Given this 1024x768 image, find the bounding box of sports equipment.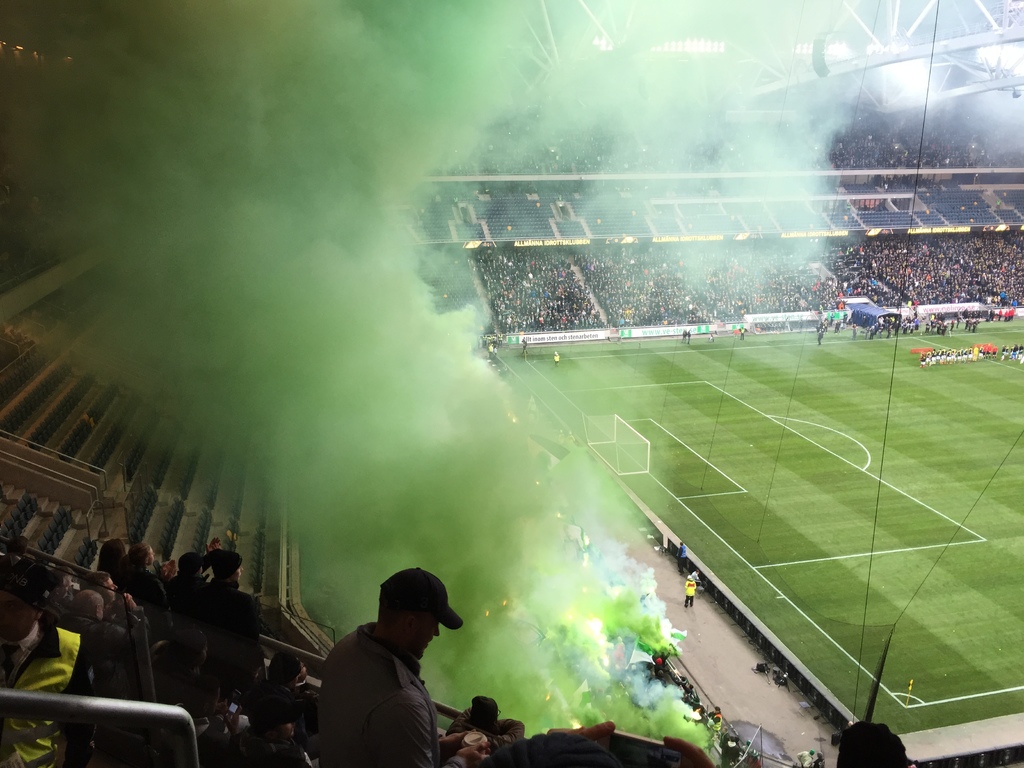
(left=584, top=412, right=648, bottom=477).
